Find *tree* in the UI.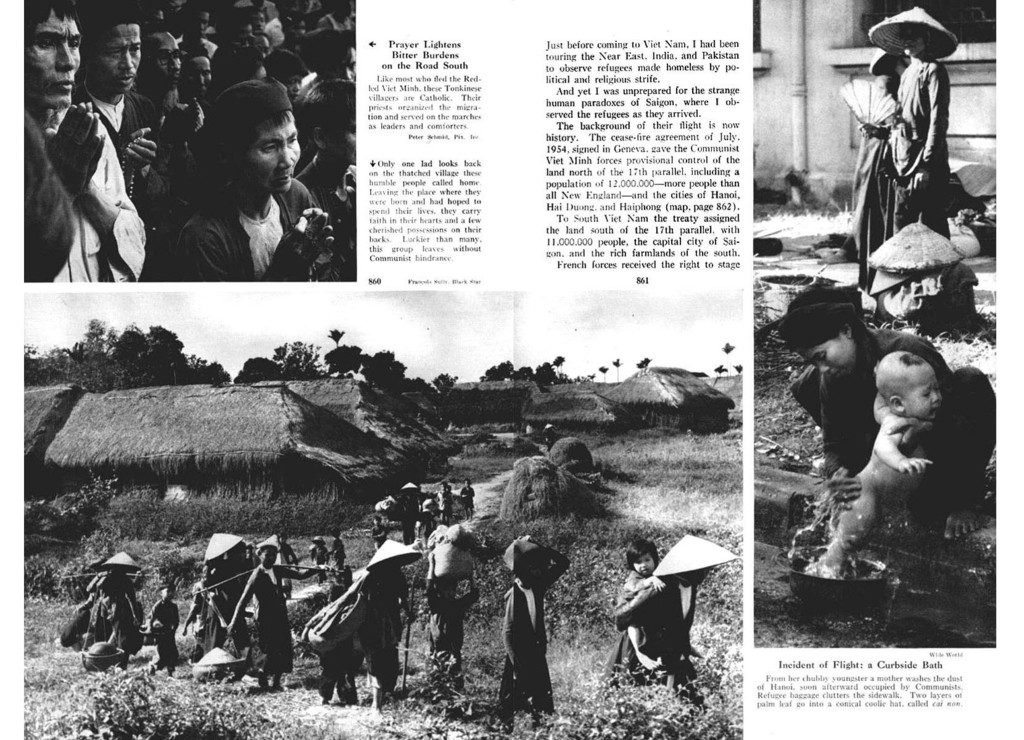
UI element at {"left": 373, "top": 348, "right": 407, "bottom": 389}.
